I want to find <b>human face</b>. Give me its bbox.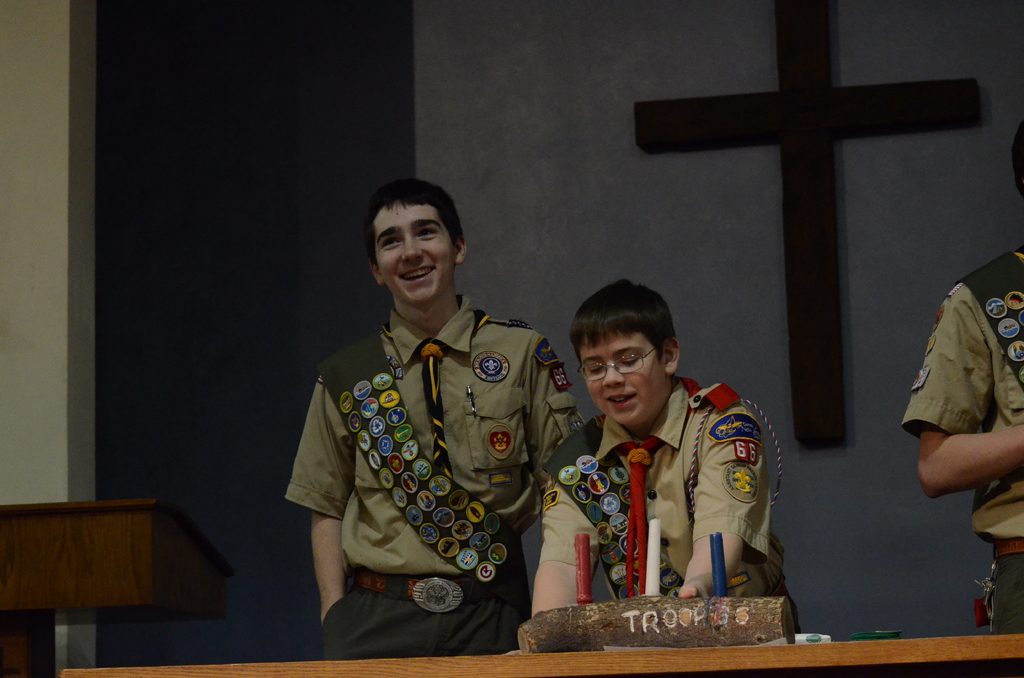
rect(376, 202, 454, 309).
